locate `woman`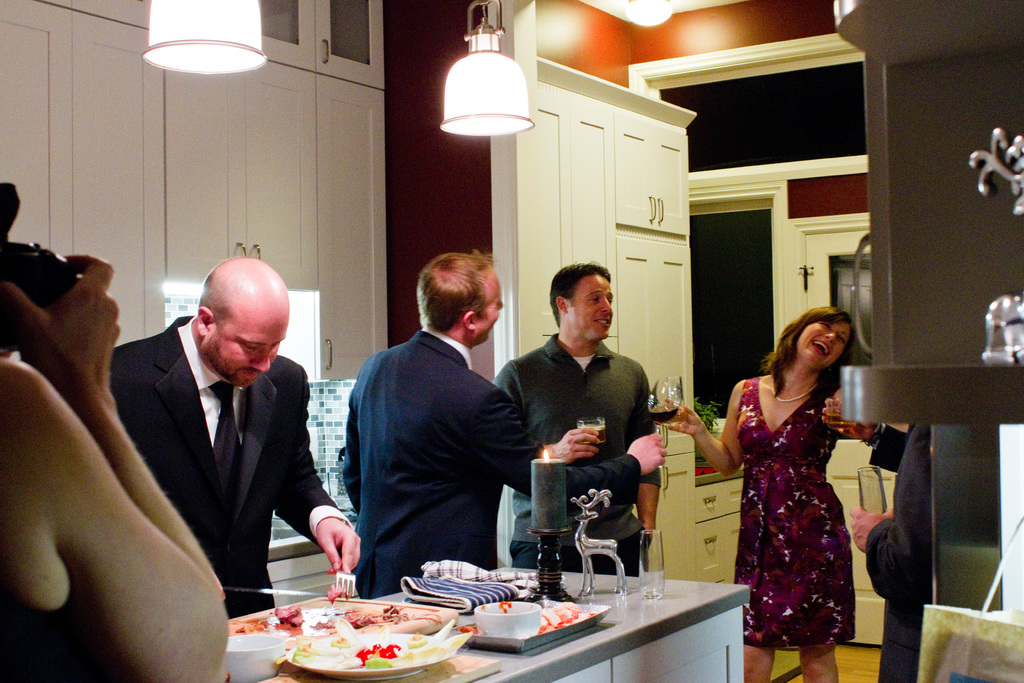
(left=0, top=249, right=229, bottom=682)
